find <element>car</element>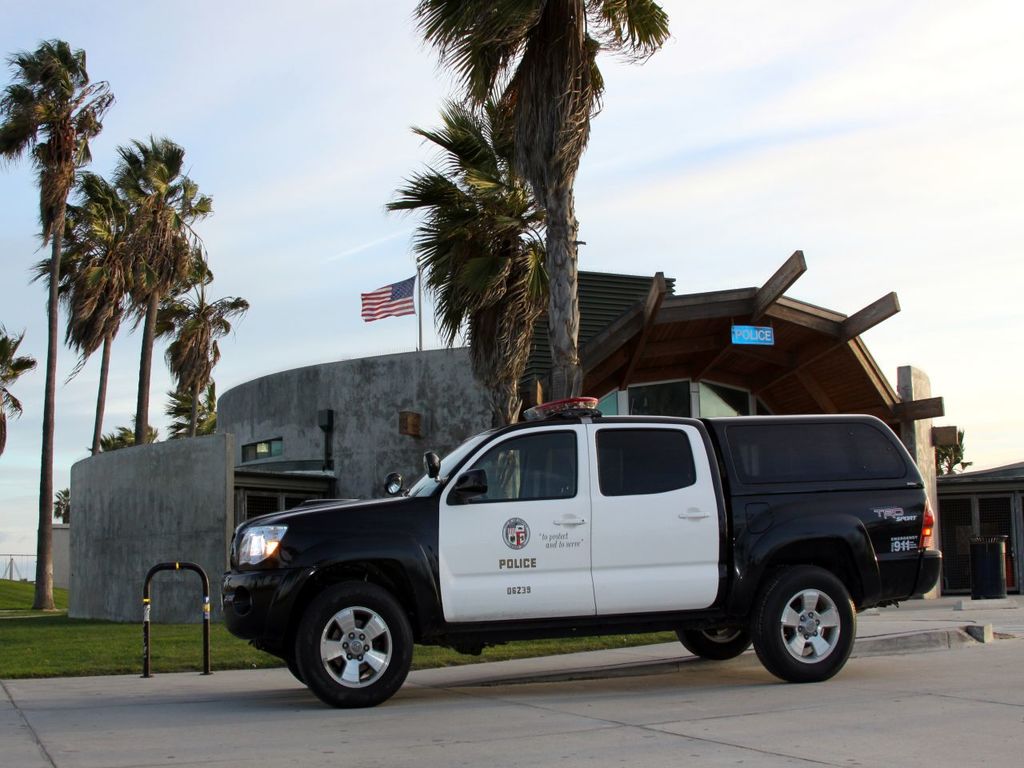
region(222, 398, 940, 702)
